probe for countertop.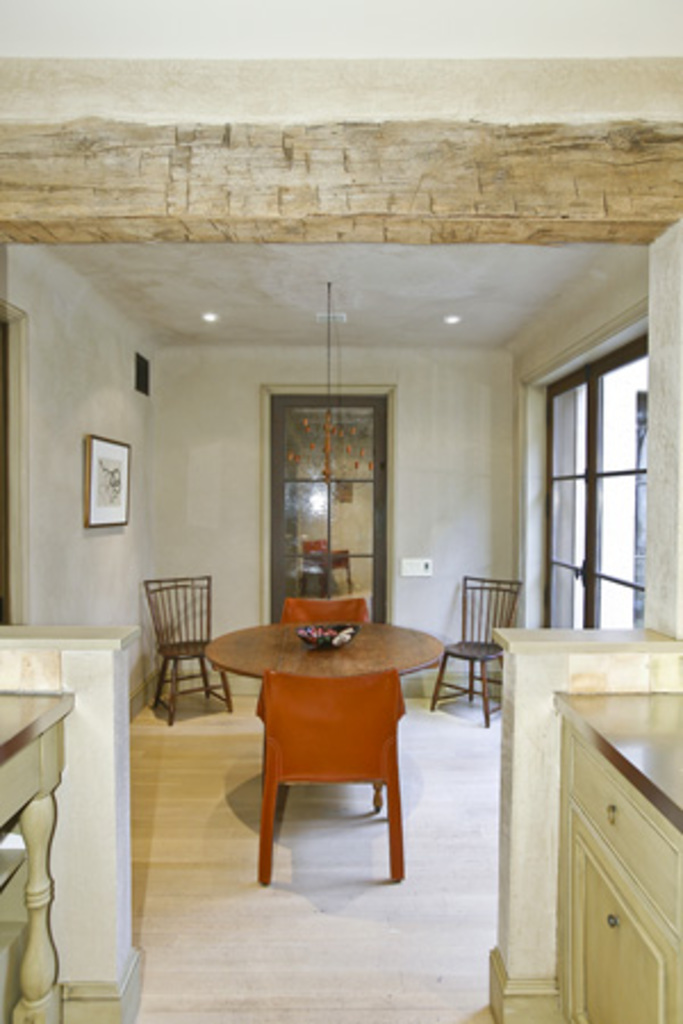
Probe result: Rect(494, 624, 681, 655).
